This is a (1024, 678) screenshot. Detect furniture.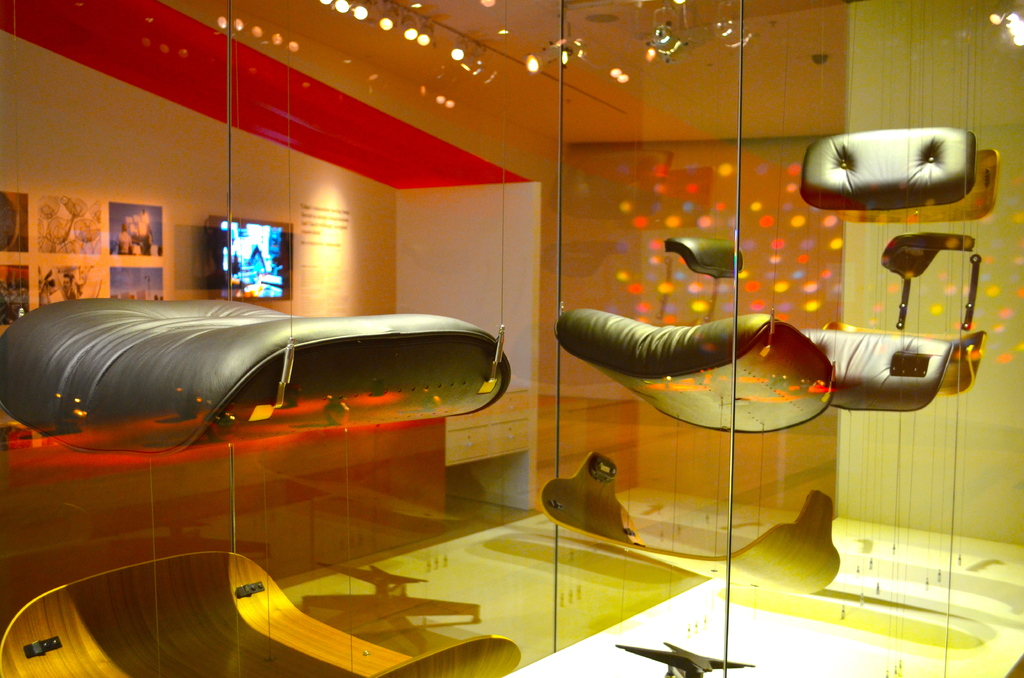
select_region(540, 134, 998, 594).
